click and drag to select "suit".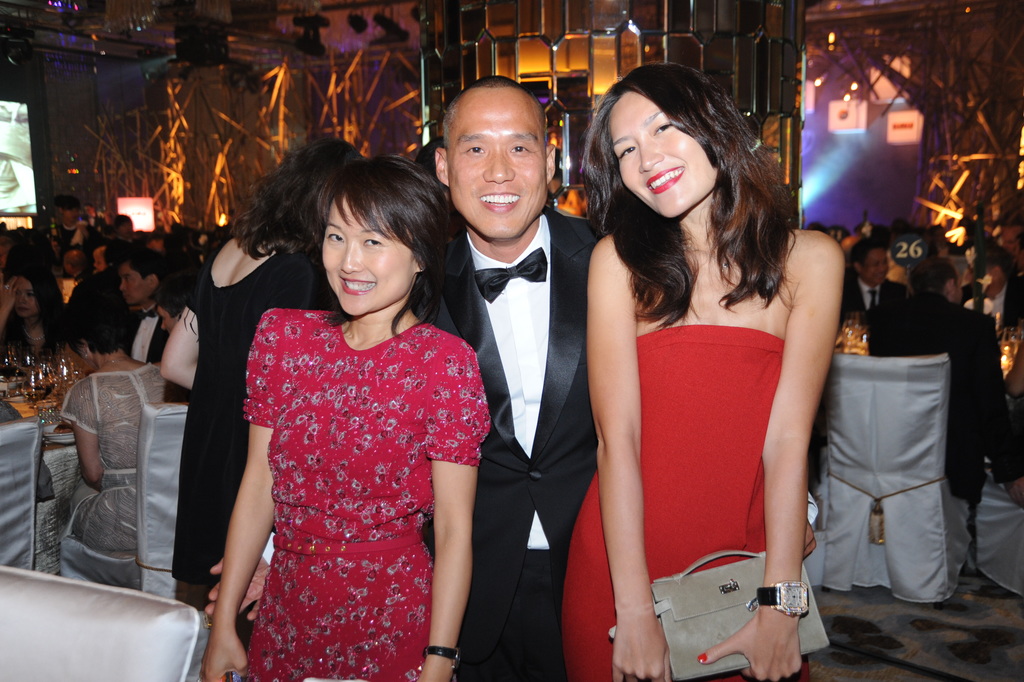
Selection: x1=420, y1=213, x2=597, y2=681.
